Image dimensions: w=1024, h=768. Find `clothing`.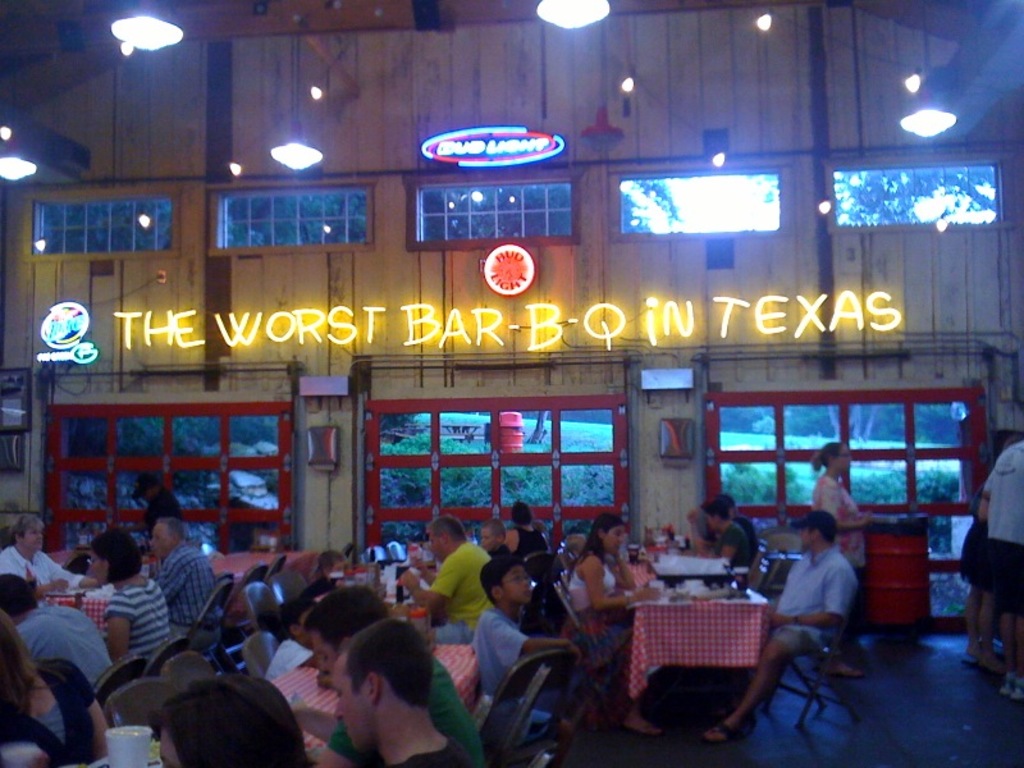
(left=0, top=539, right=92, bottom=590).
